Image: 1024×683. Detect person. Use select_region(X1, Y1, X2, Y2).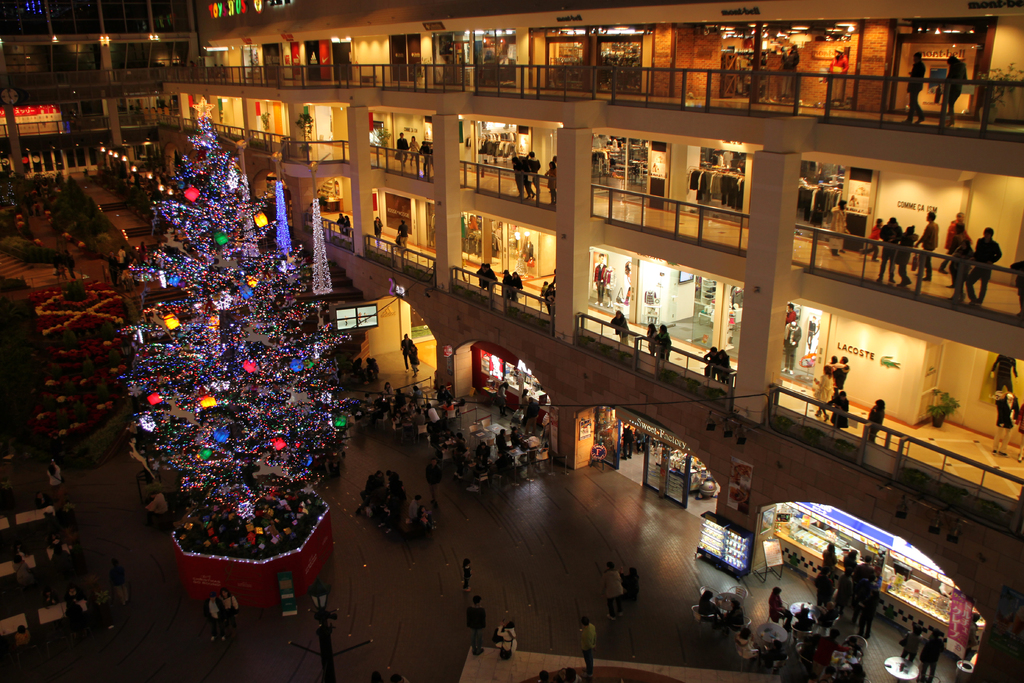
select_region(595, 258, 611, 306).
